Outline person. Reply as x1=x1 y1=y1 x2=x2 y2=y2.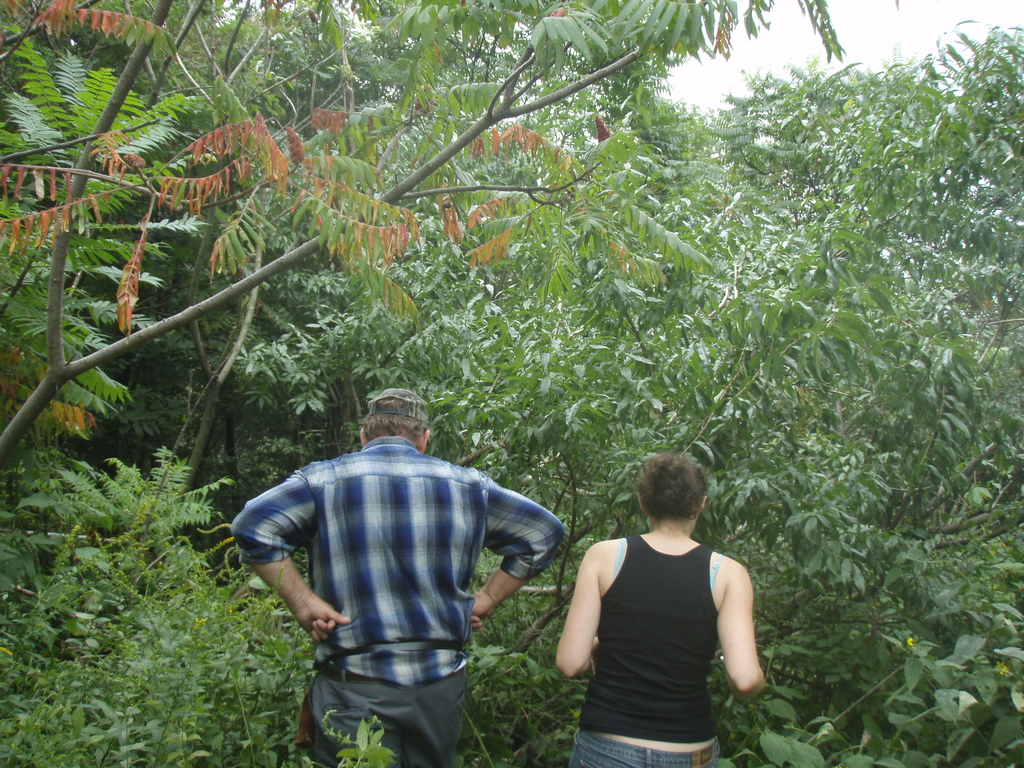
x1=551 y1=482 x2=756 y2=757.
